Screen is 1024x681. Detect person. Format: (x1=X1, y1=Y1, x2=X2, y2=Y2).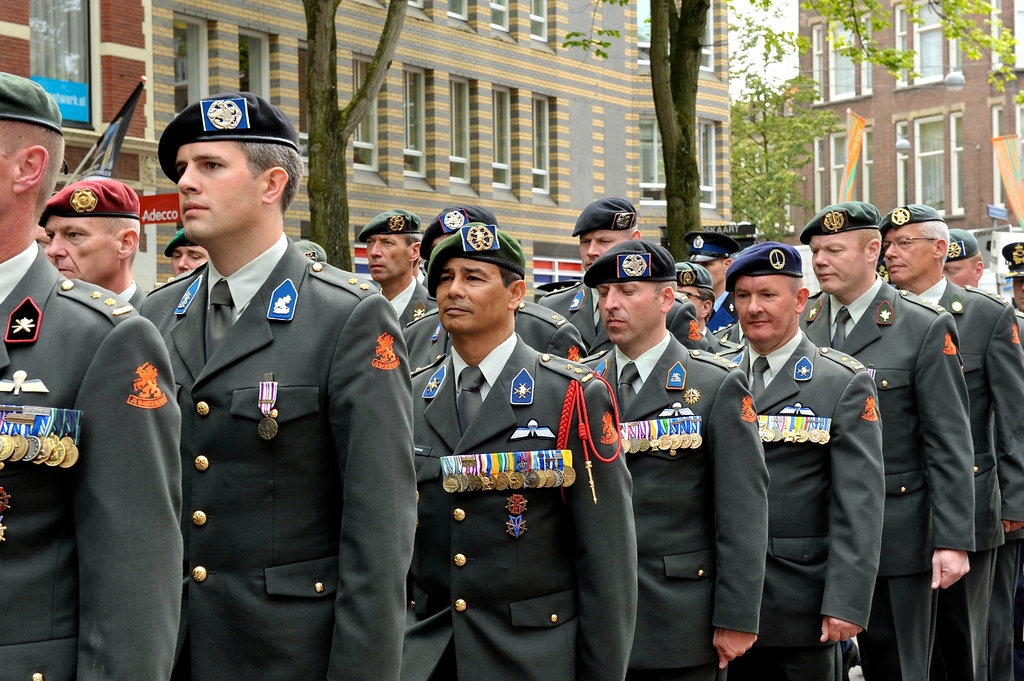
(x1=709, y1=236, x2=886, y2=680).
